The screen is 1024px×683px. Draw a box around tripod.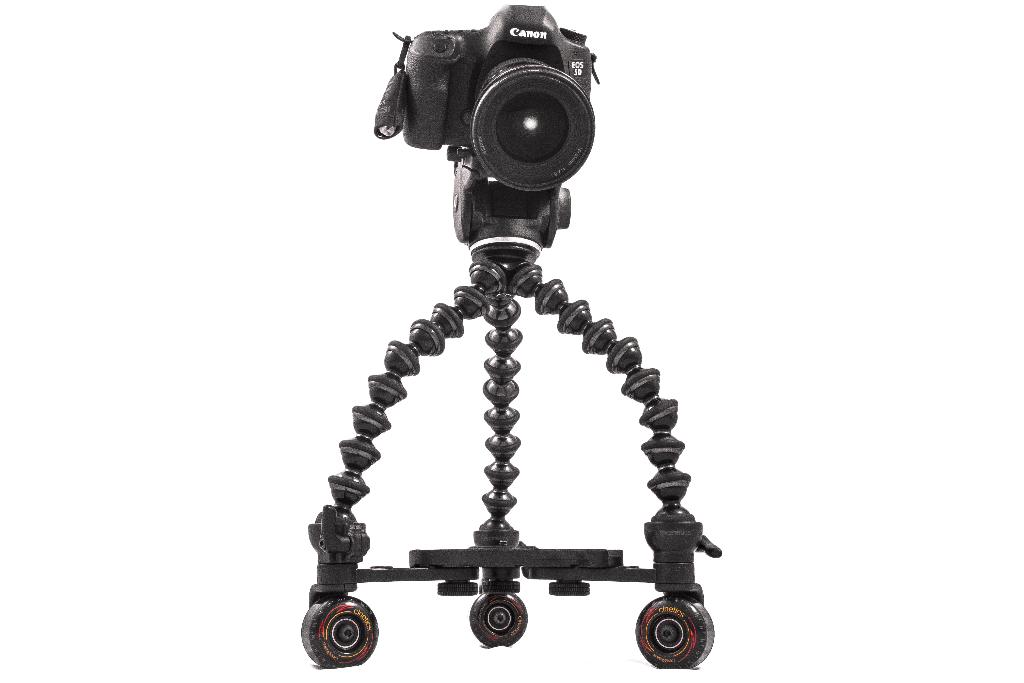
[x1=297, y1=176, x2=727, y2=669].
